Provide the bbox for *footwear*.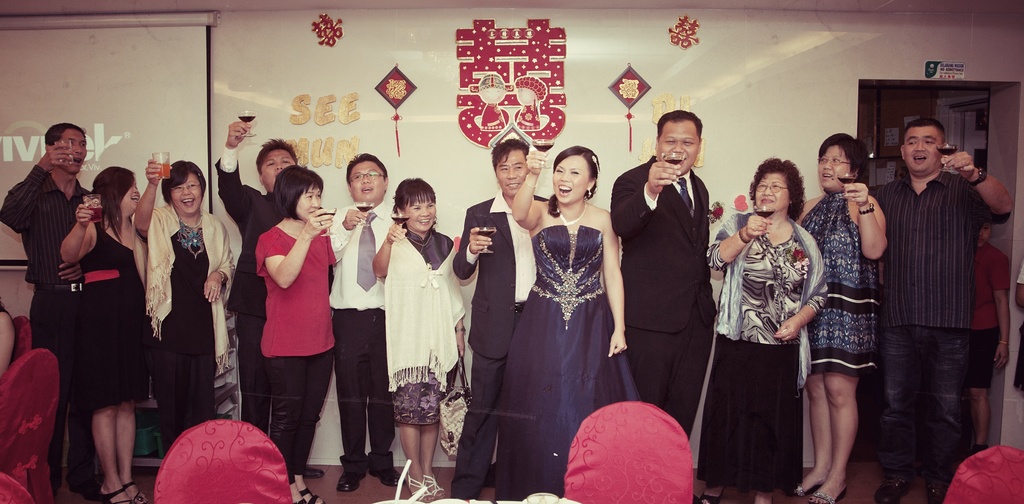
bbox=[924, 474, 952, 503].
